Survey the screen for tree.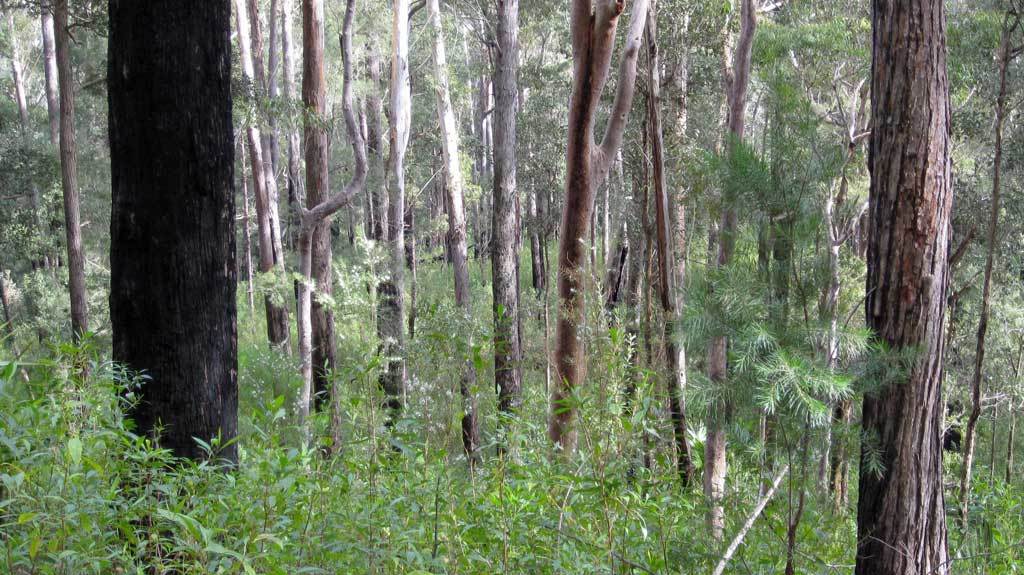
Survey found: (x1=370, y1=0, x2=424, y2=456).
